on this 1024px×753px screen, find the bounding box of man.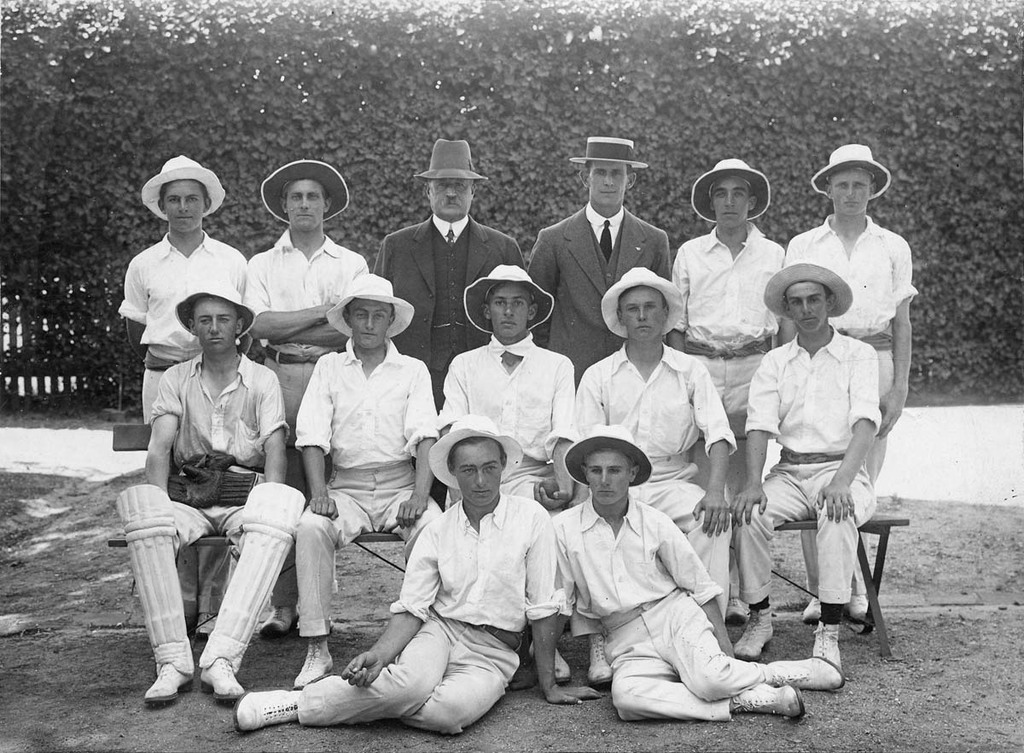
Bounding box: left=227, top=414, right=609, bottom=735.
